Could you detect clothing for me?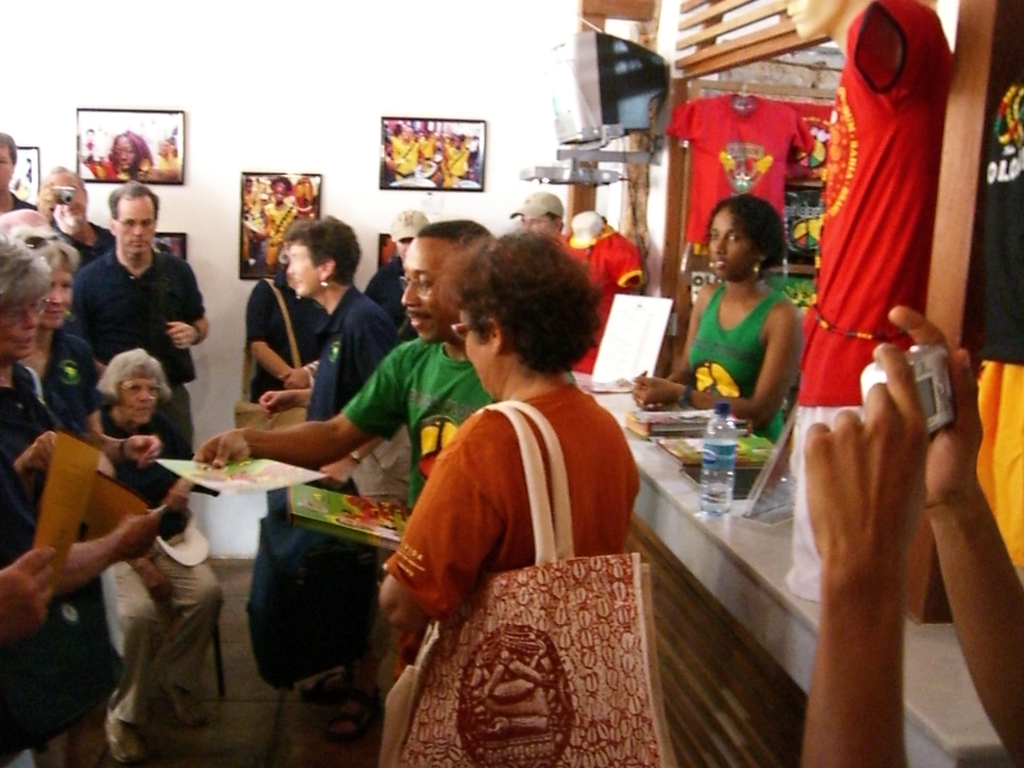
Detection result: {"x1": 239, "y1": 273, "x2": 328, "y2": 403}.
